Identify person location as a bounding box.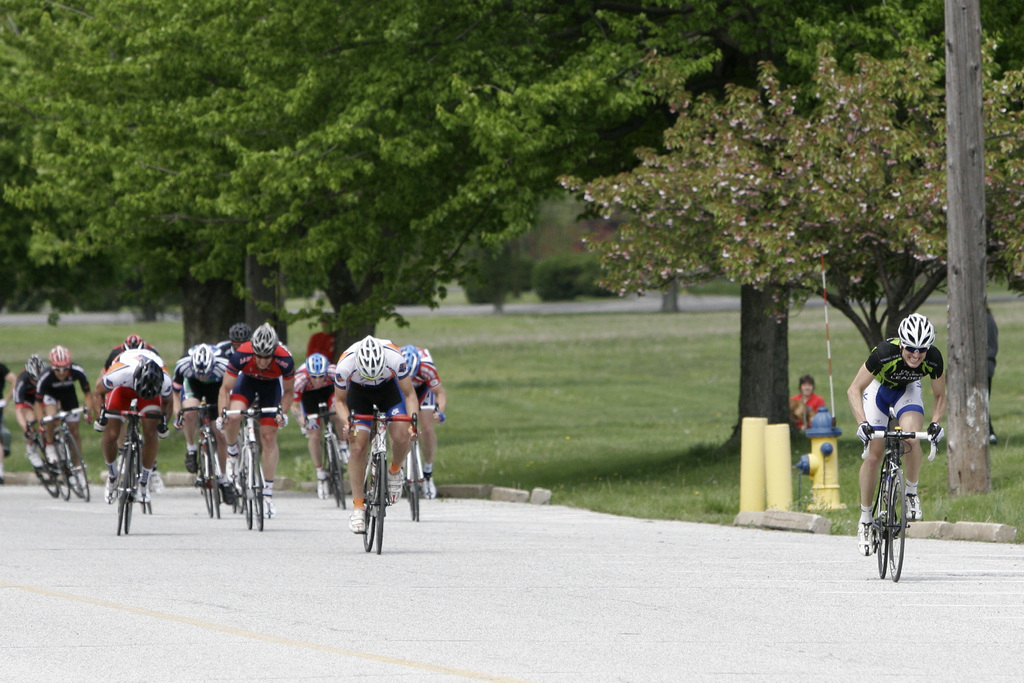
x1=843, y1=311, x2=943, y2=555.
